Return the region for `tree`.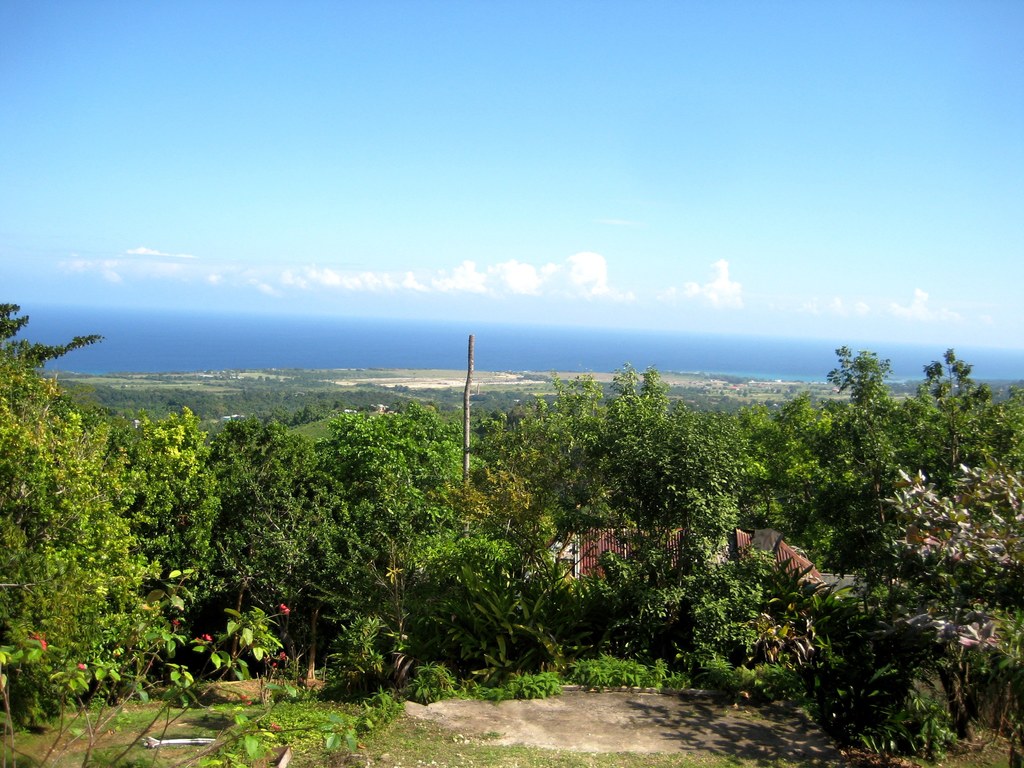
box=[199, 406, 362, 617].
